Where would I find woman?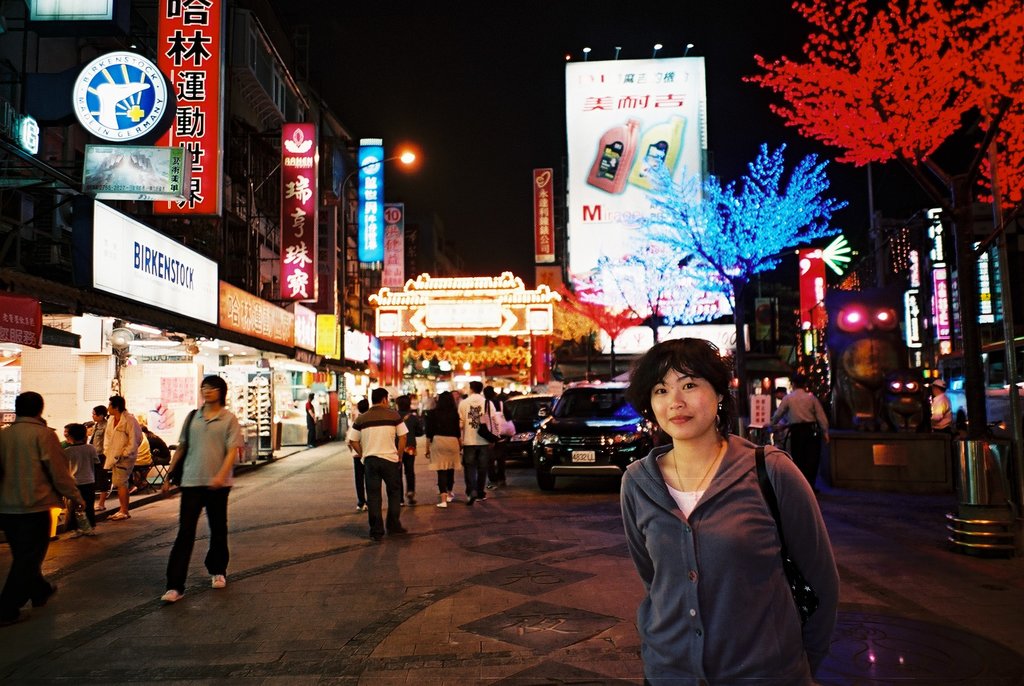
At crop(157, 370, 244, 600).
